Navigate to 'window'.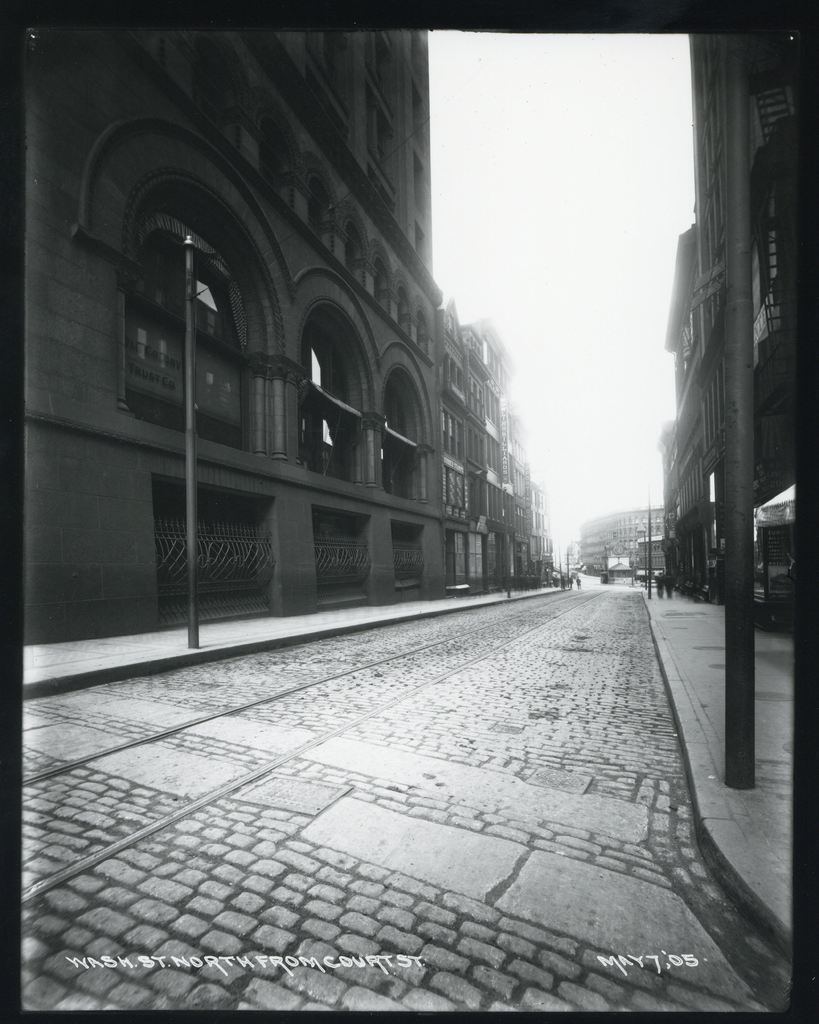
Navigation target: [393, 518, 426, 597].
